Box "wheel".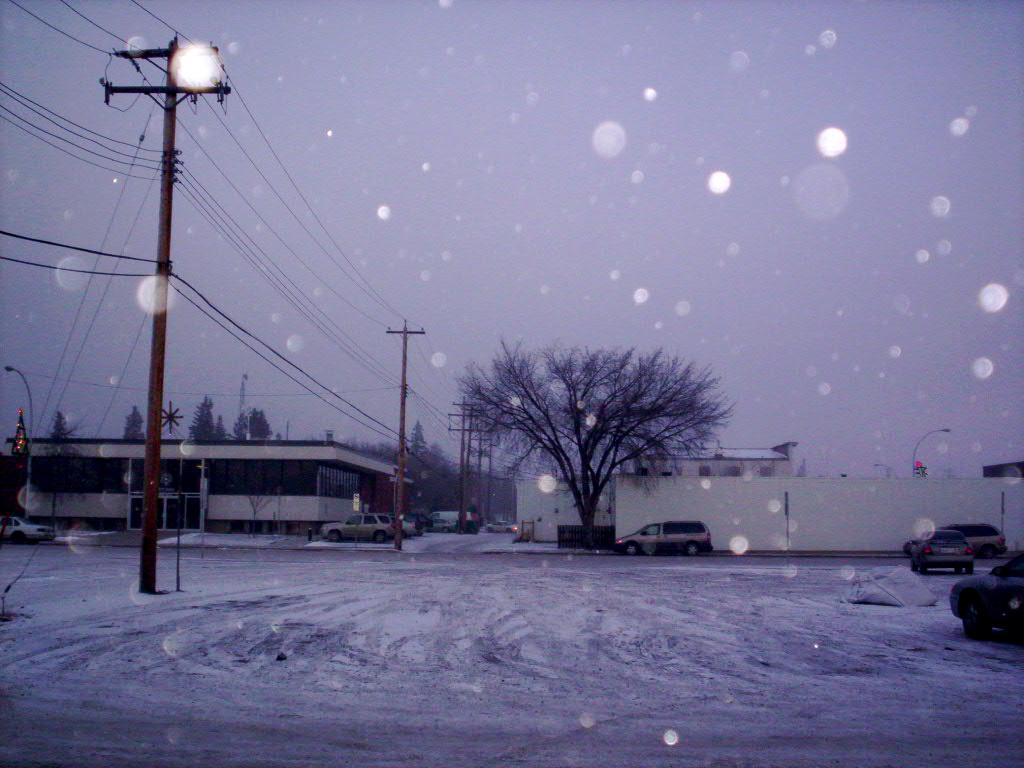
bbox=[624, 543, 641, 556].
